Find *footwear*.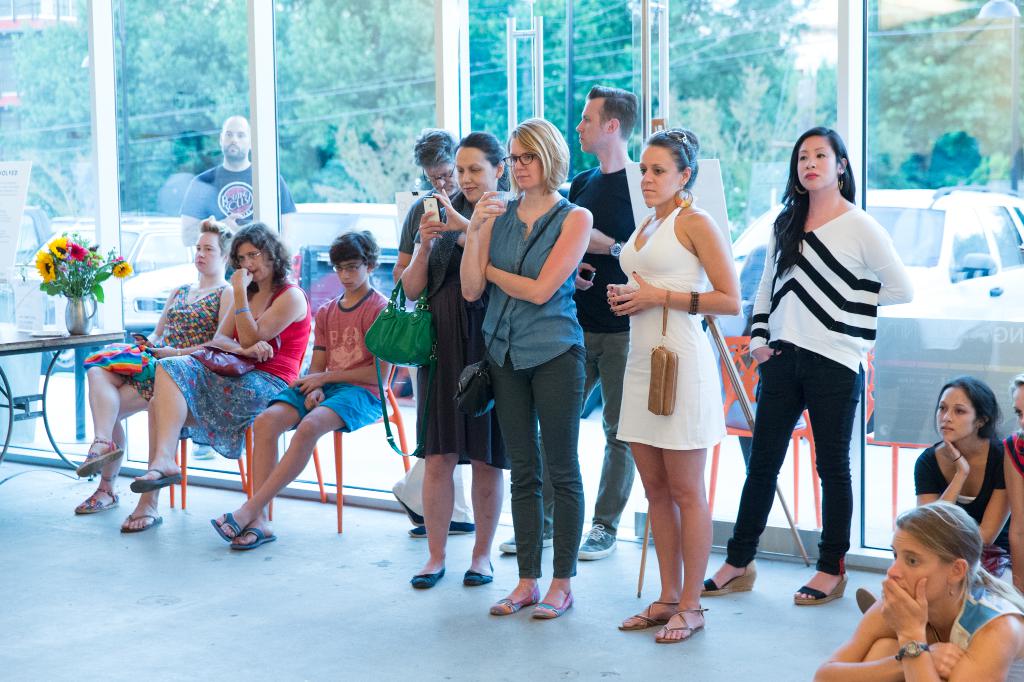
397:498:423:526.
